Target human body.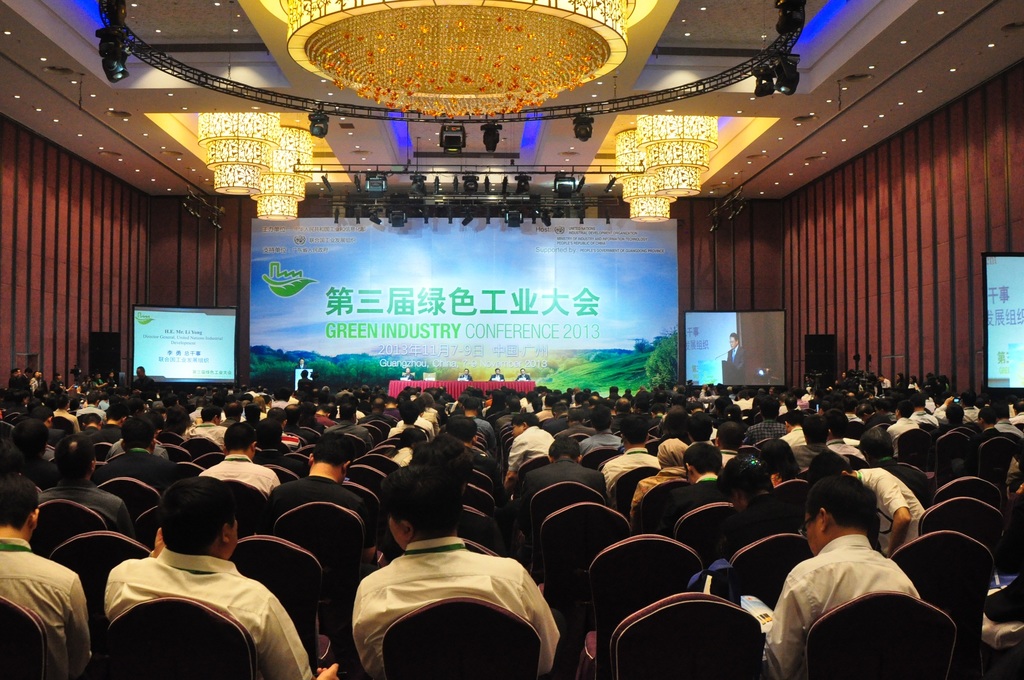
Target region: <box>782,544,937,679</box>.
